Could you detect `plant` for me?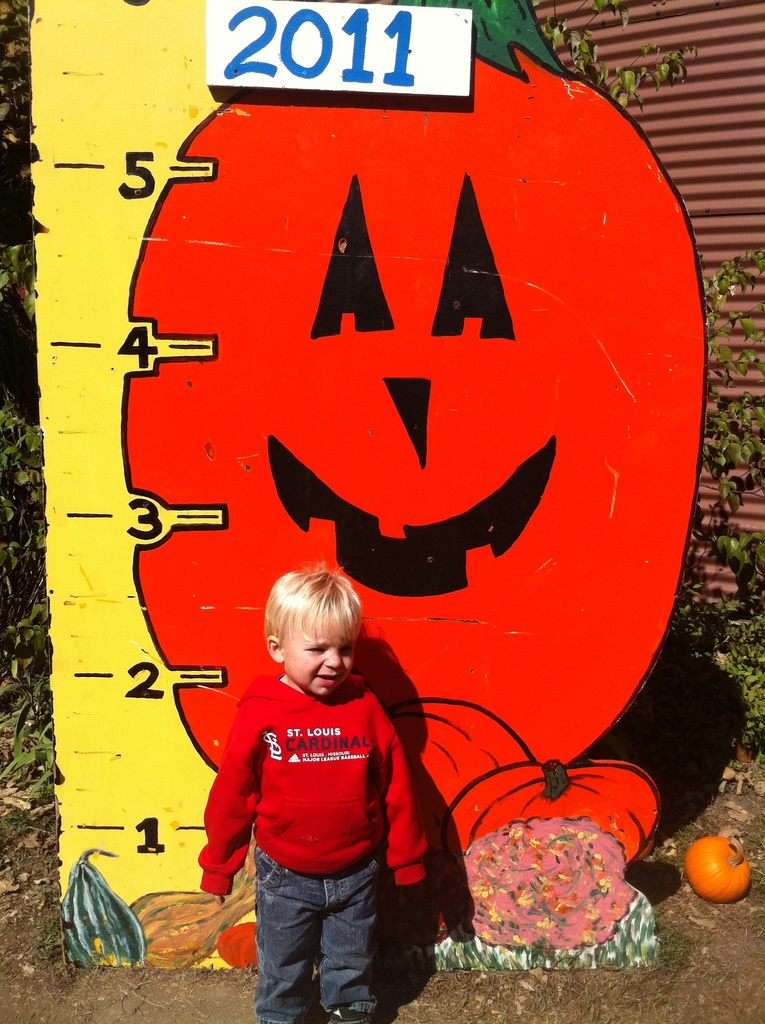
Detection result: locate(532, 1, 702, 121).
